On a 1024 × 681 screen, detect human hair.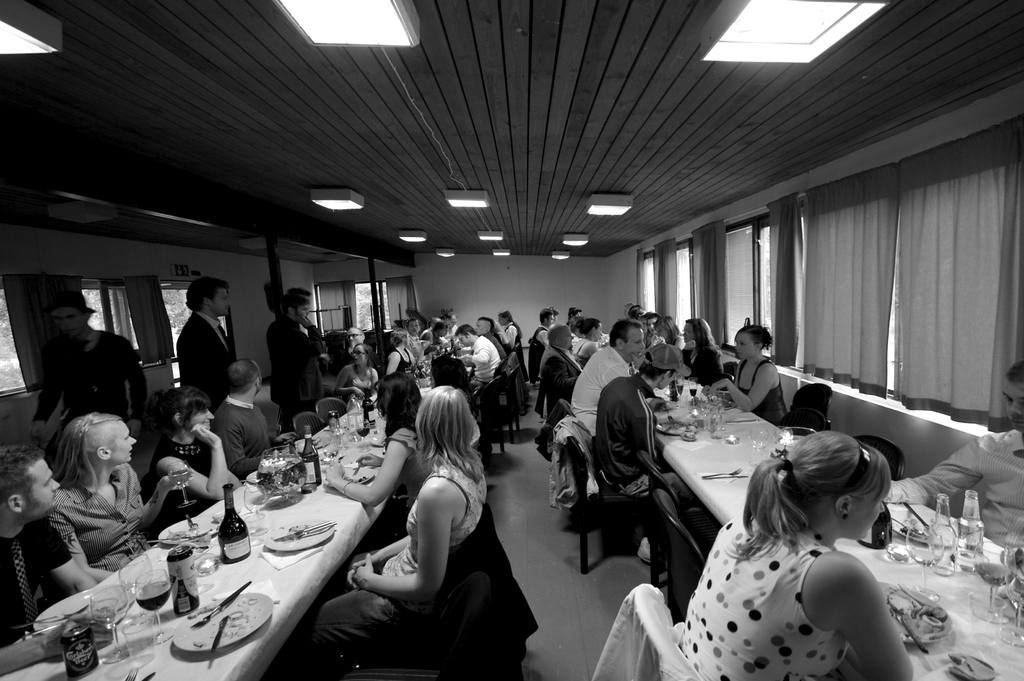
select_region(735, 327, 773, 347).
